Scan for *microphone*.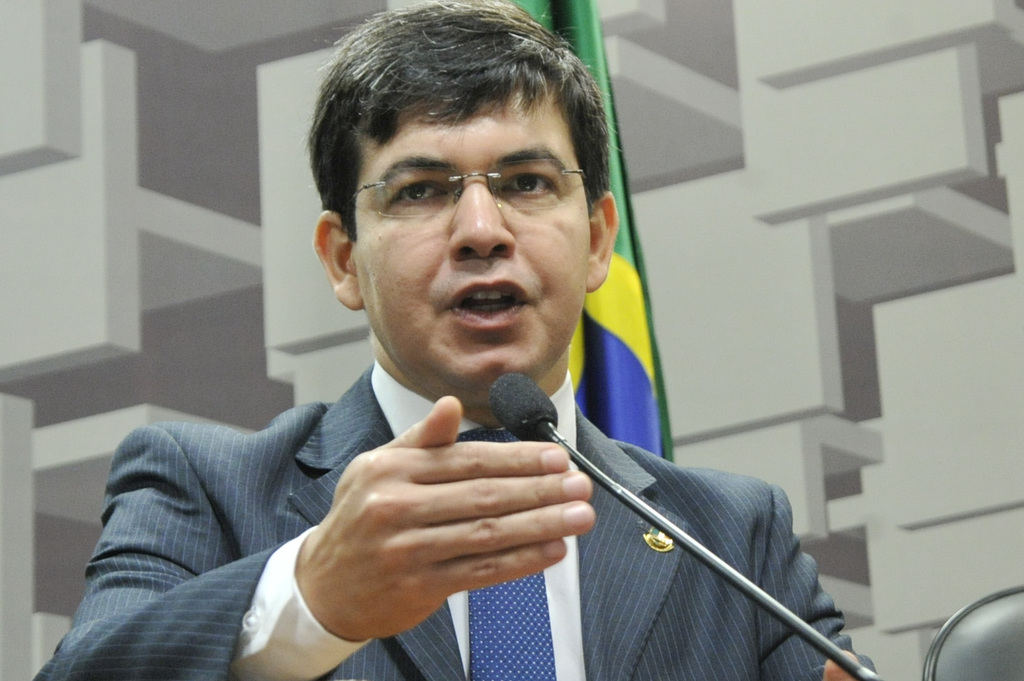
Scan result: 490, 372, 554, 442.
